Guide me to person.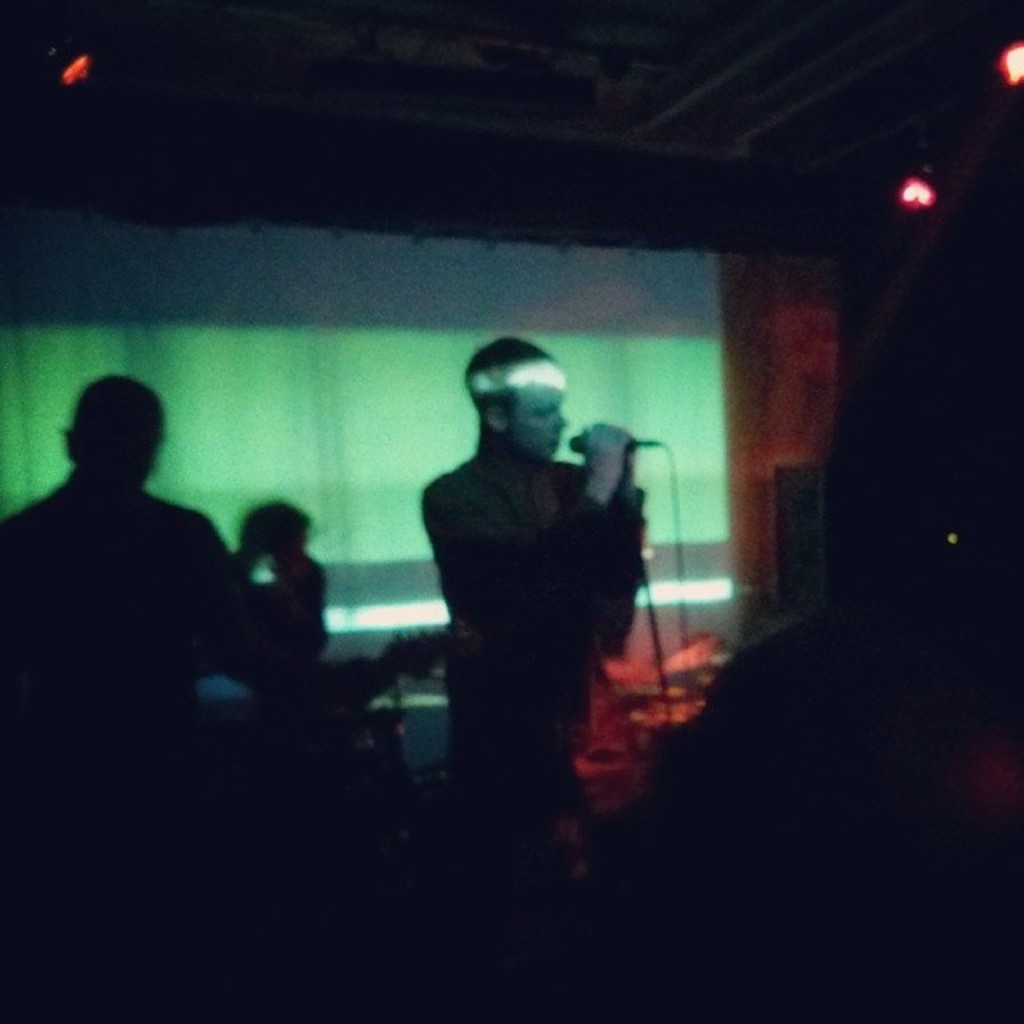
Guidance: <region>0, 373, 331, 760</region>.
